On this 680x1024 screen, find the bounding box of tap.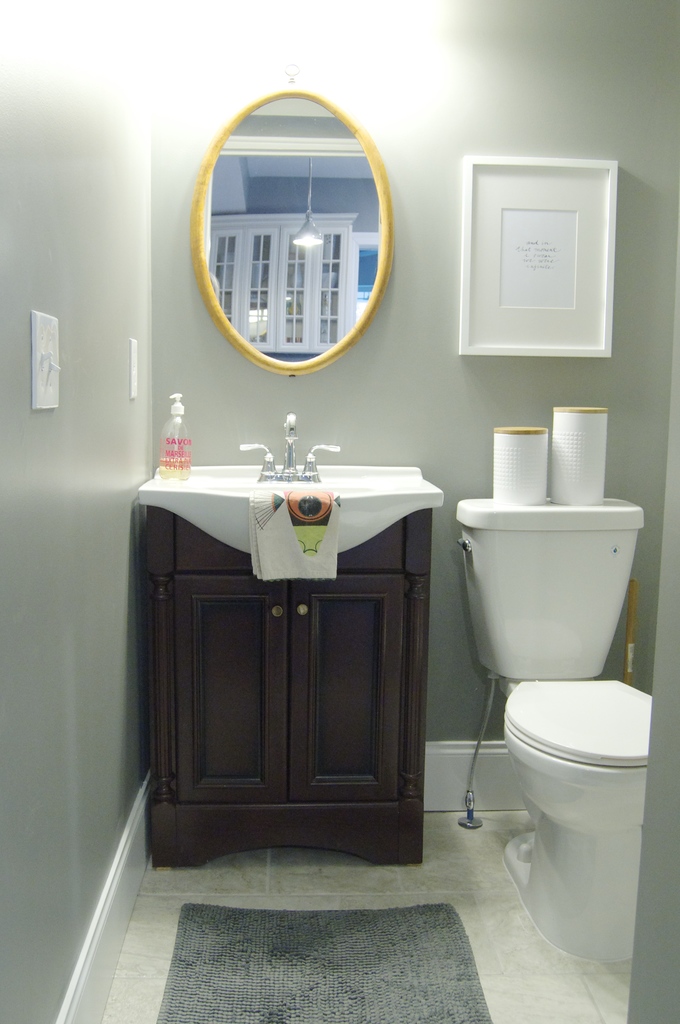
Bounding box: crop(281, 408, 304, 478).
